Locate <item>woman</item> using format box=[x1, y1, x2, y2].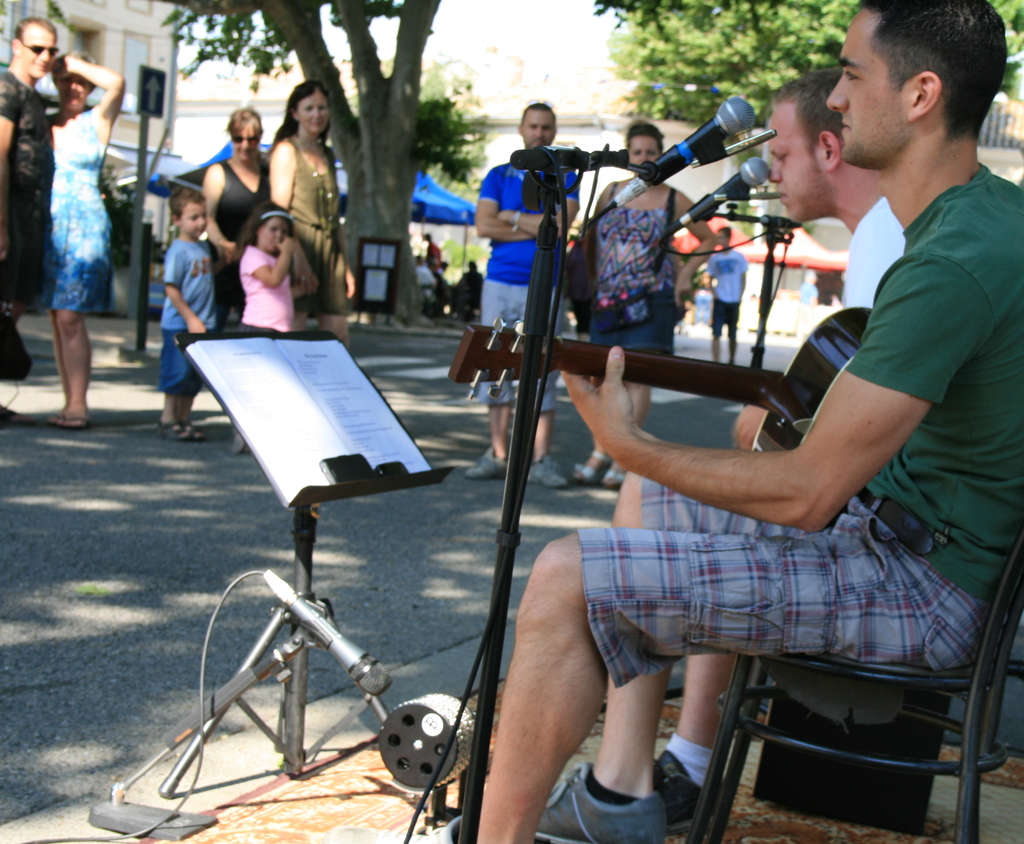
box=[567, 120, 716, 490].
